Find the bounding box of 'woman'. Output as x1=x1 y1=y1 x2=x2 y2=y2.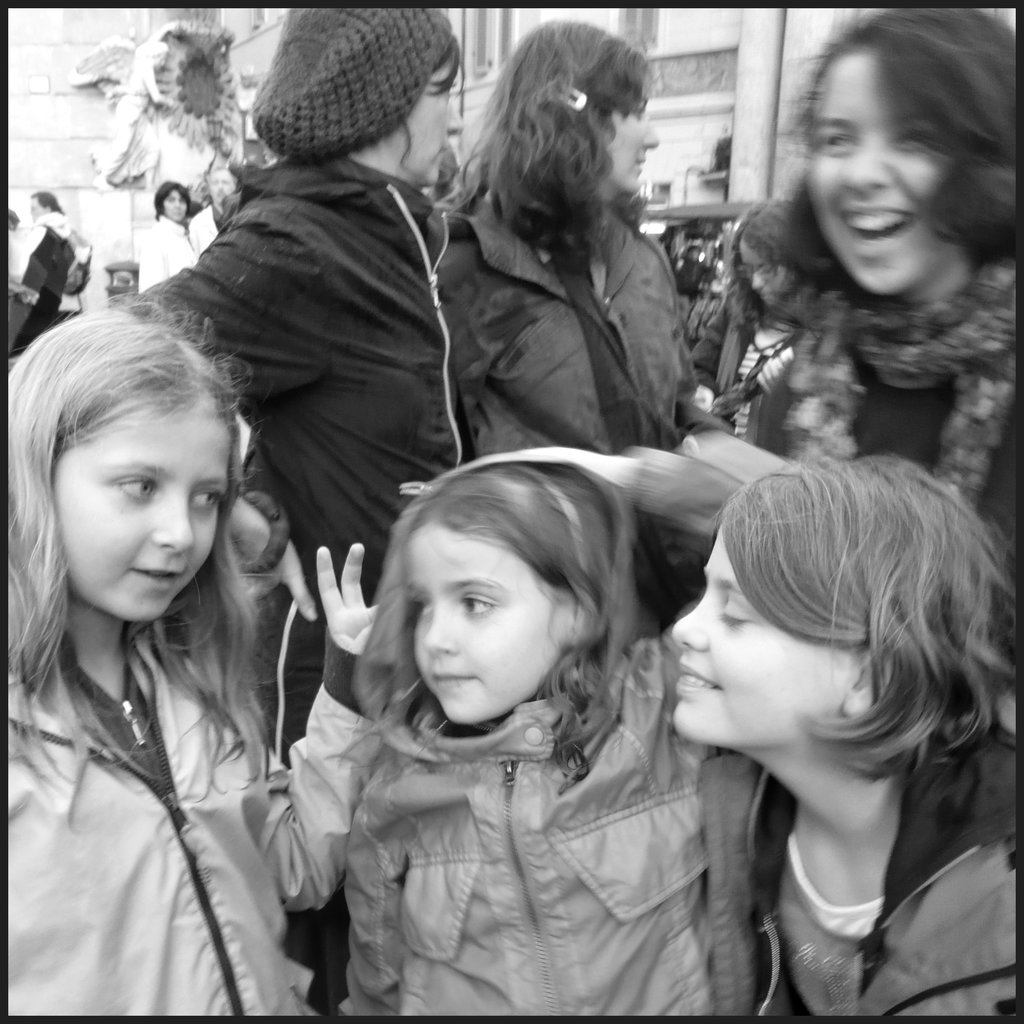
x1=429 y1=17 x2=754 y2=468.
